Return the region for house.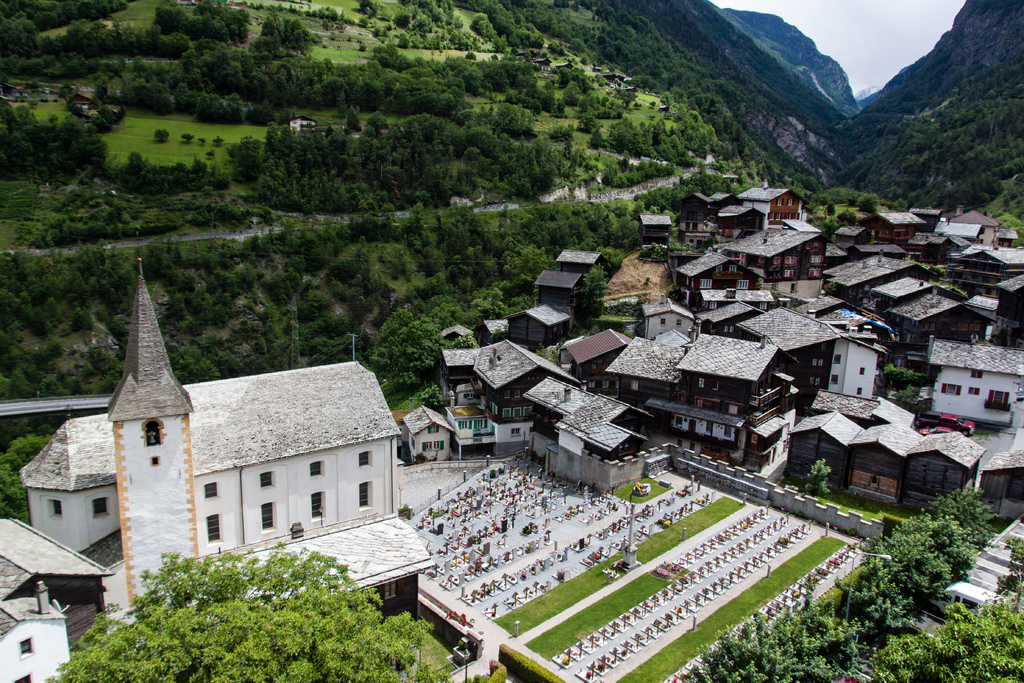
rect(721, 201, 770, 233).
